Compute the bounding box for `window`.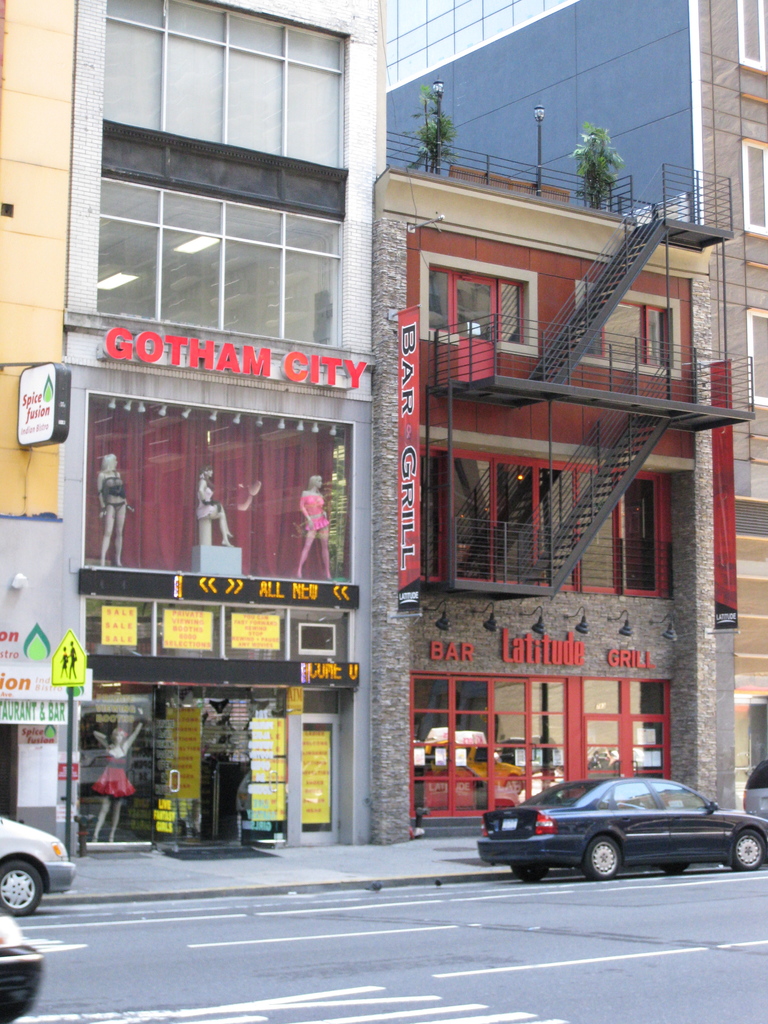
select_region(90, 176, 344, 342).
